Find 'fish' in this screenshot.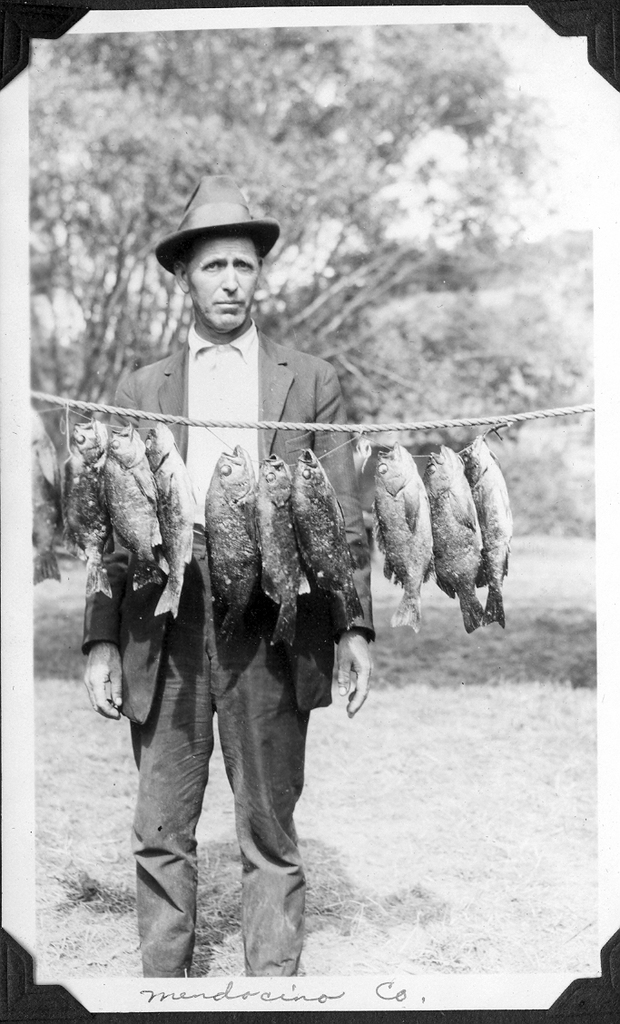
The bounding box for 'fish' is box(454, 432, 513, 625).
